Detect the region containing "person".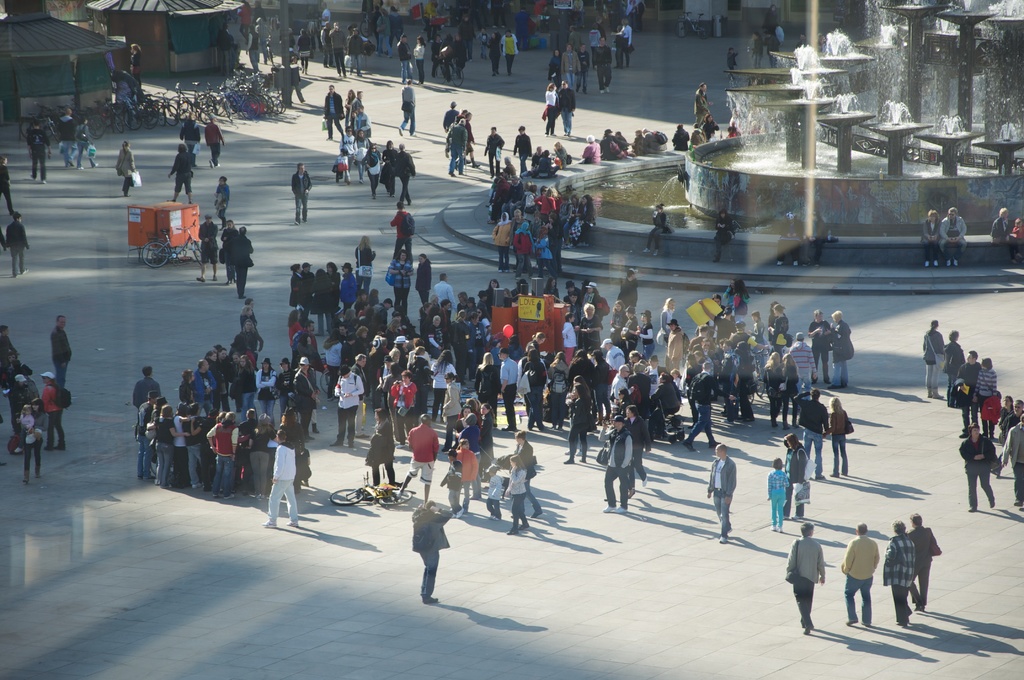
(x1=880, y1=521, x2=916, y2=631).
